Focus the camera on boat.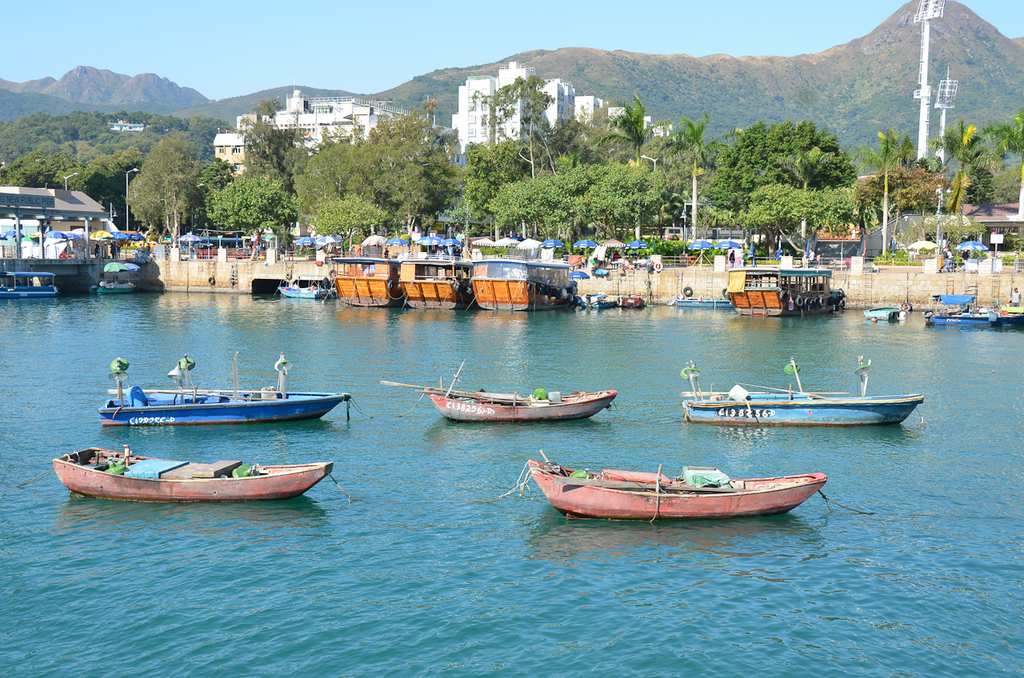
Focus region: select_region(0, 267, 54, 304).
